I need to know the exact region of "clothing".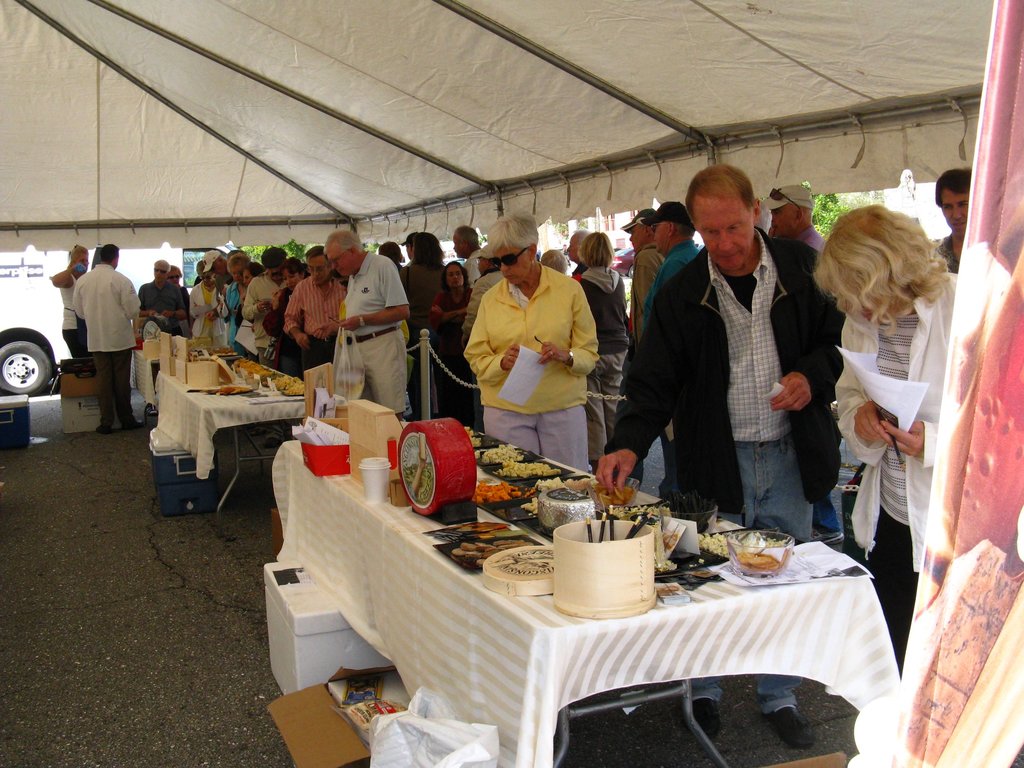
Region: 568/266/631/424.
